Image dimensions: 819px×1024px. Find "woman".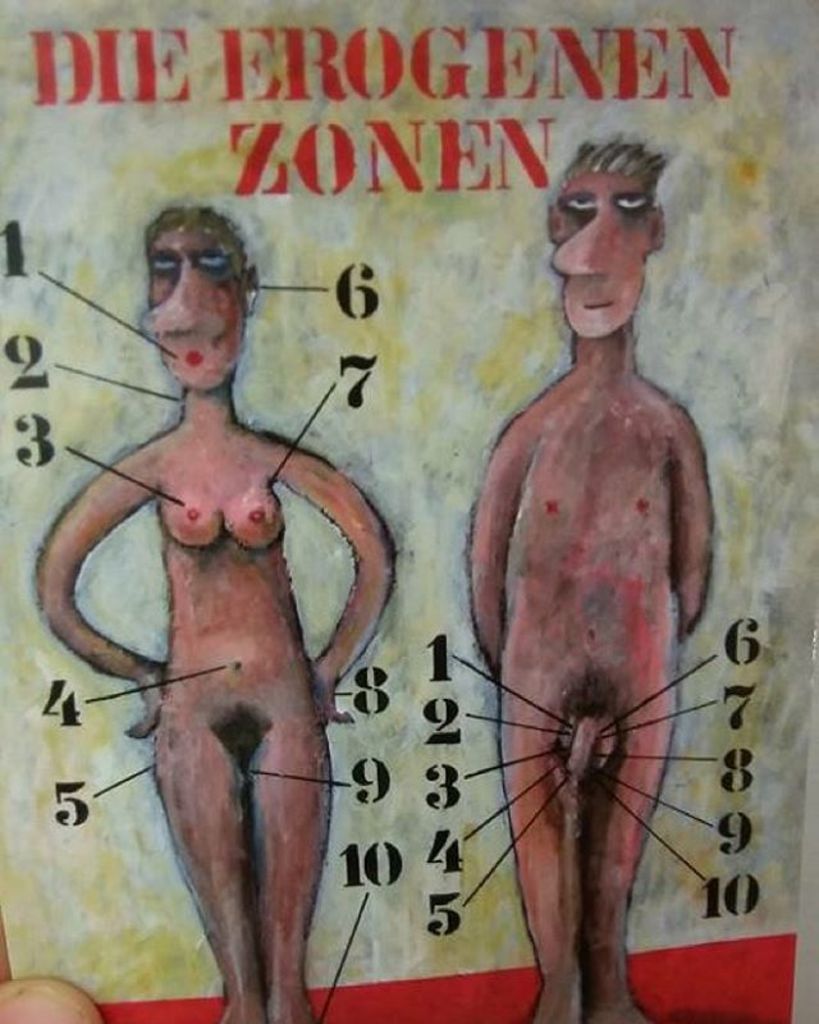
(45,207,378,982).
